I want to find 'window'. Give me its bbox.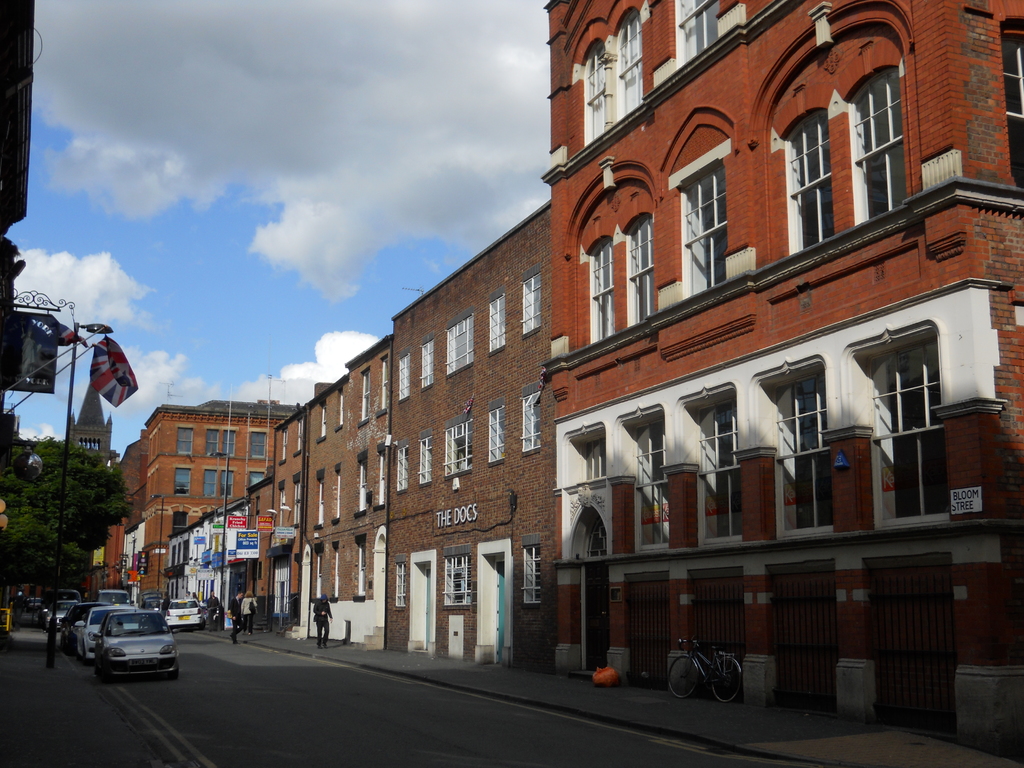
{"x1": 273, "y1": 484, "x2": 289, "y2": 525}.
